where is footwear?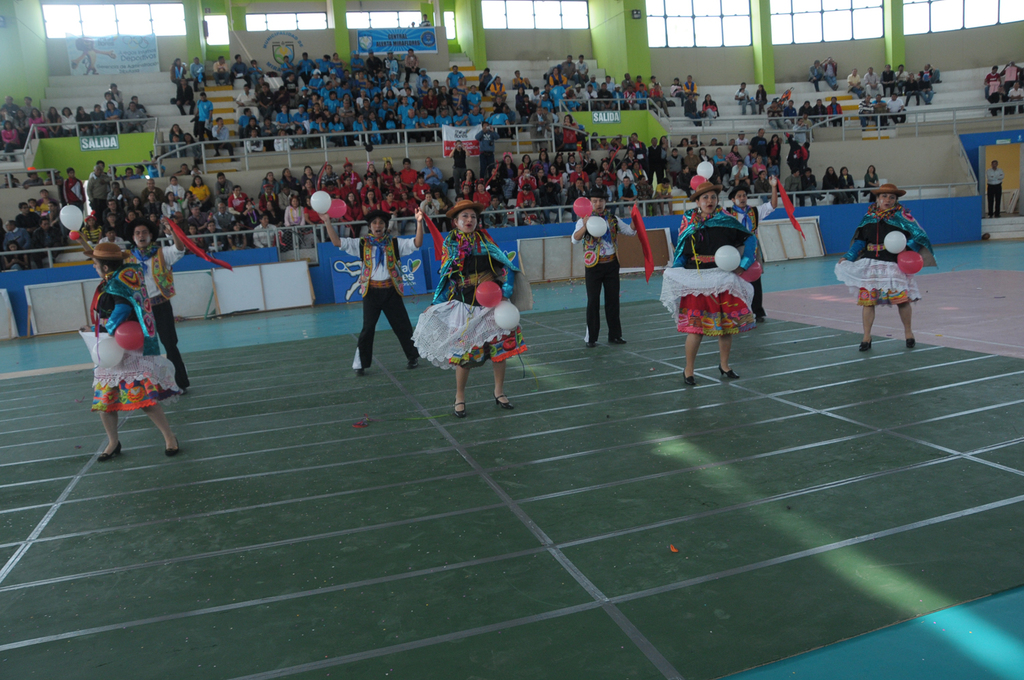
(682,370,696,382).
